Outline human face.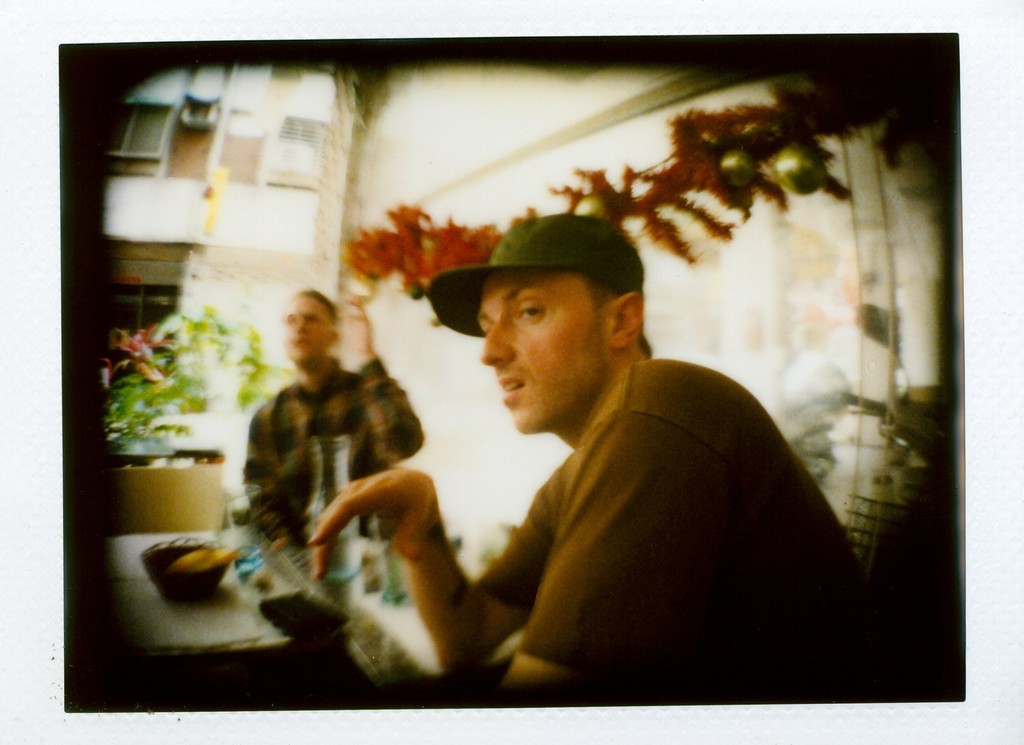
Outline: l=480, t=277, r=609, b=430.
